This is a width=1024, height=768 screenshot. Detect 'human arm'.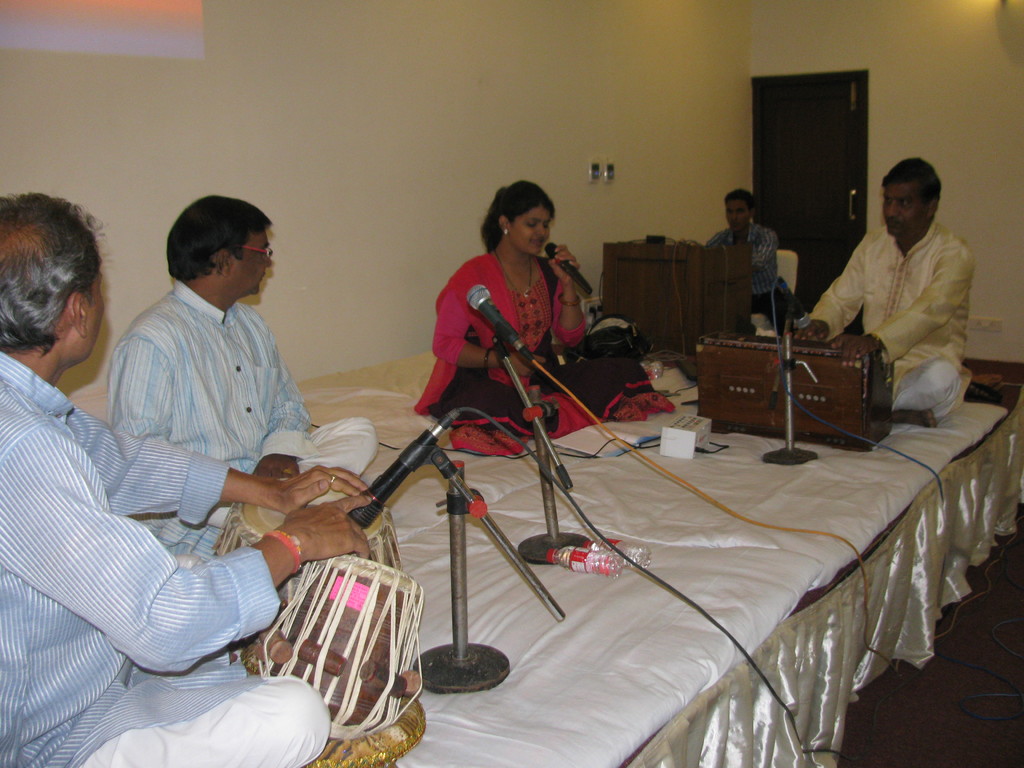
<region>0, 420, 376, 680</region>.
